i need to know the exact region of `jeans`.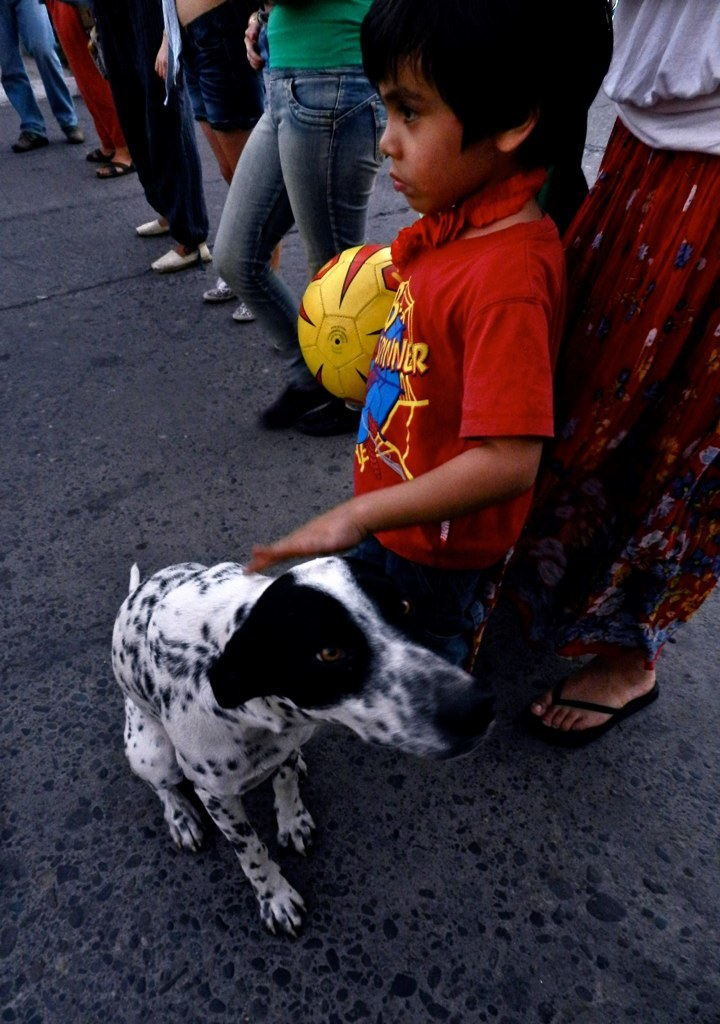
Region: 179:75:418:340.
